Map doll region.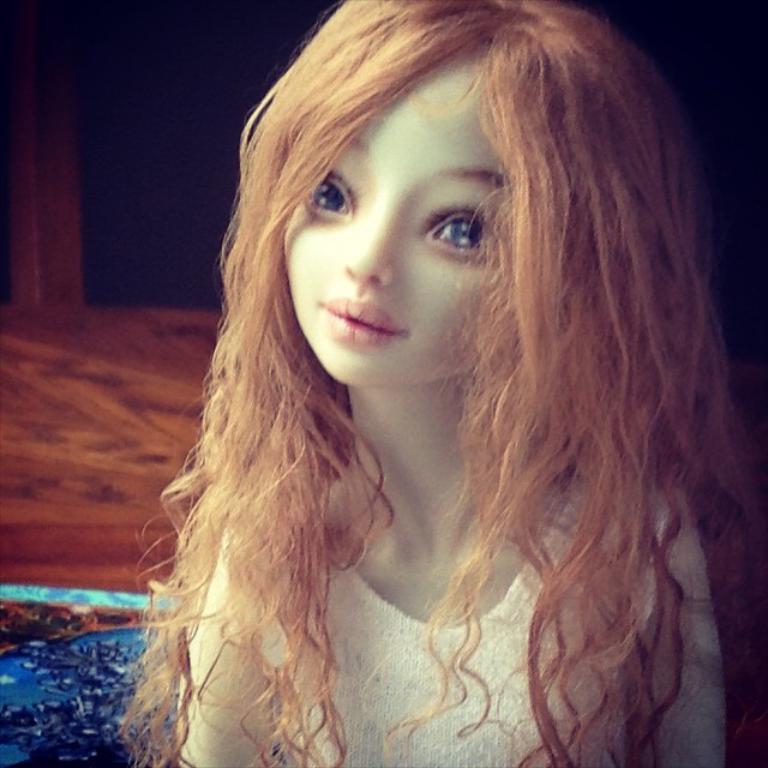
Mapped to pyautogui.locateOnScreen(108, 5, 730, 766).
